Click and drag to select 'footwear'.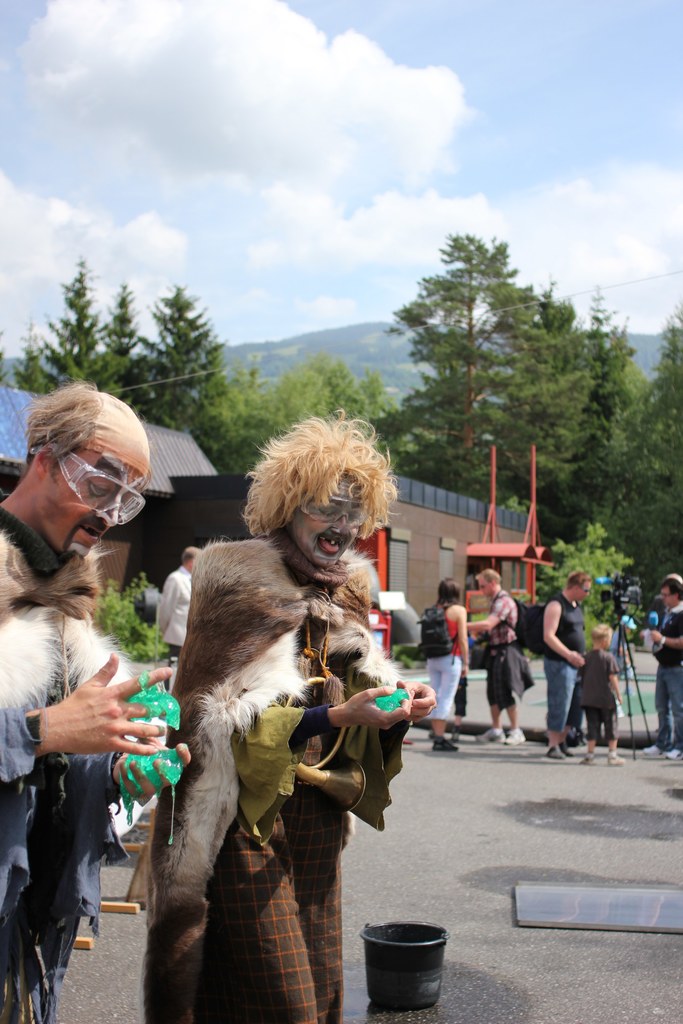
Selection: left=580, top=753, right=594, bottom=763.
